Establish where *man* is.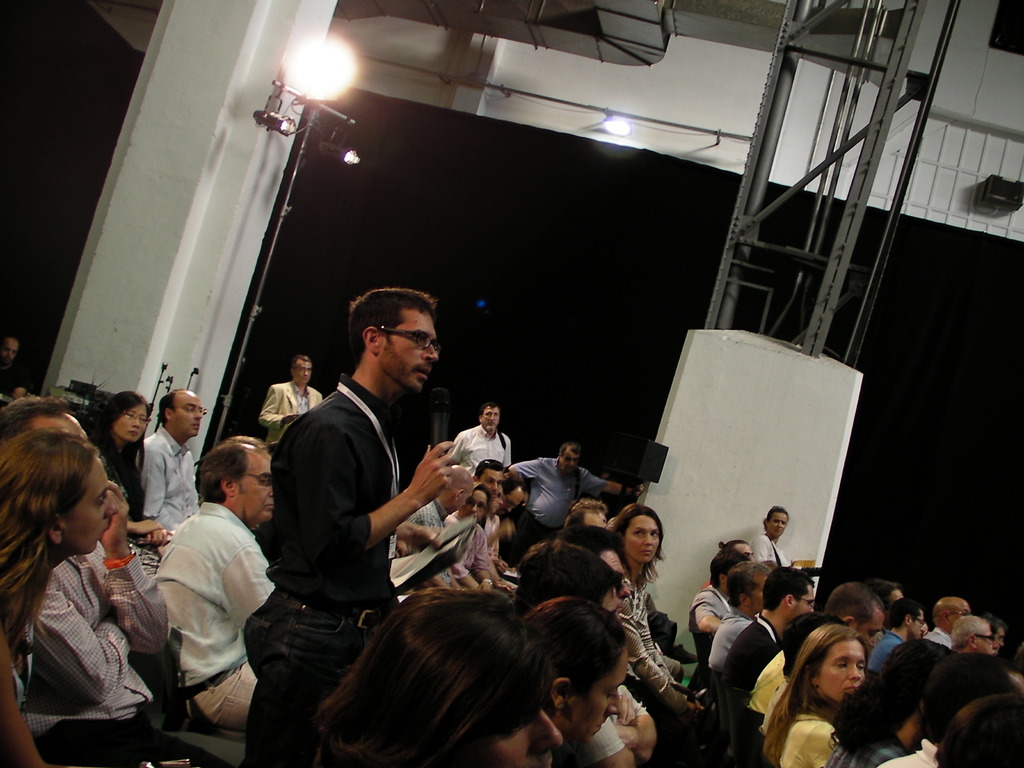
Established at {"x1": 507, "y1": 443, "x2": 644, "y2": 570}.
